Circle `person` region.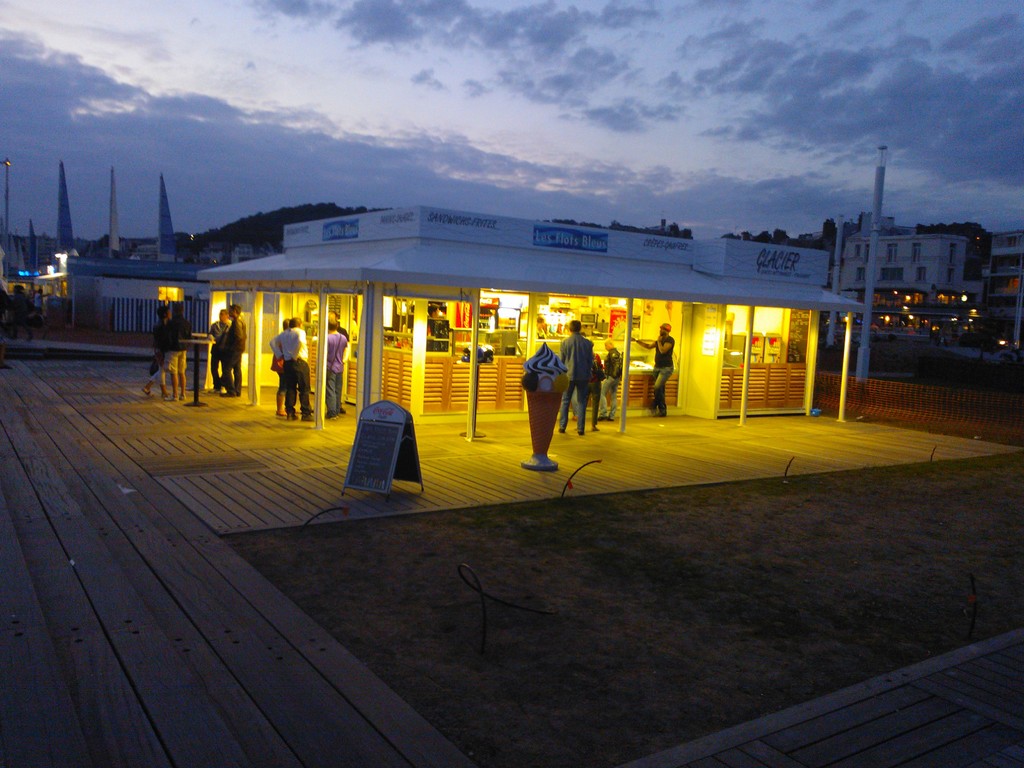
Region: locate(144, 307, 172, 399).
